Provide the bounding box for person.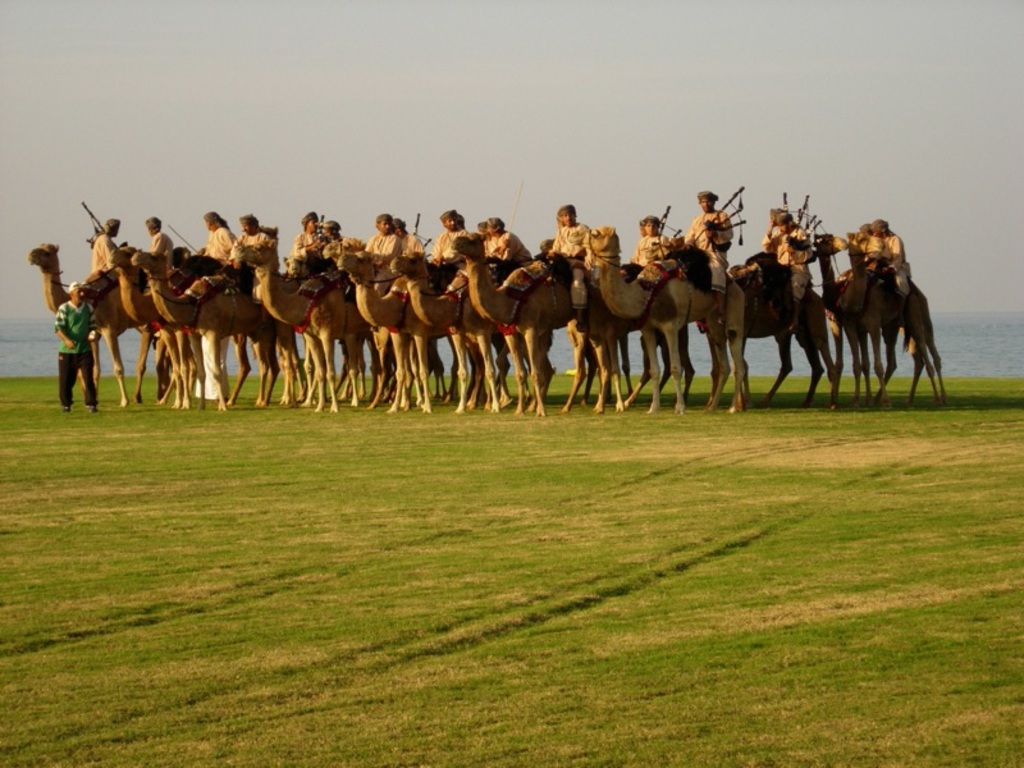
143 214 174 293.
